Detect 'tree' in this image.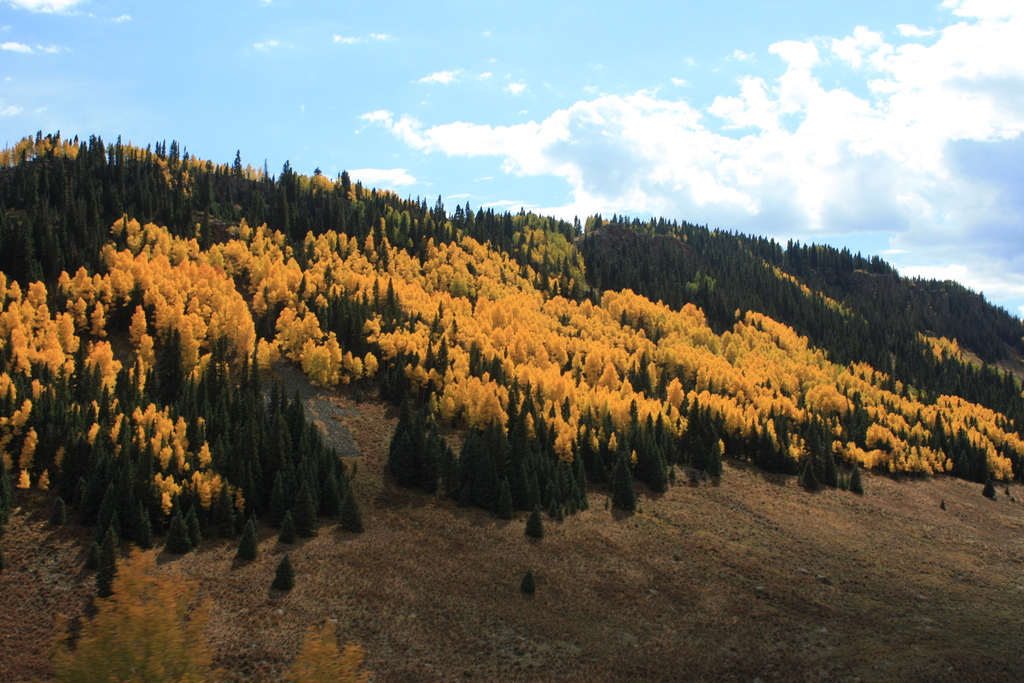
Detection: <box>94,523,115,599</box>.
